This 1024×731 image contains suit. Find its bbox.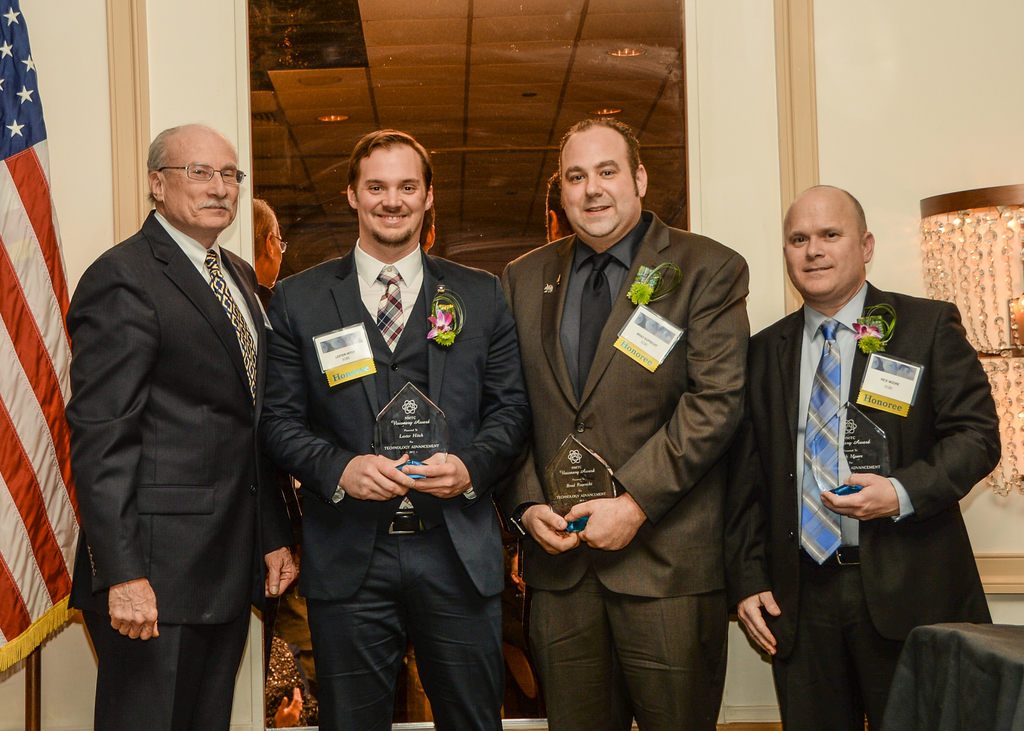
locate(504, 211, 754, 730).
